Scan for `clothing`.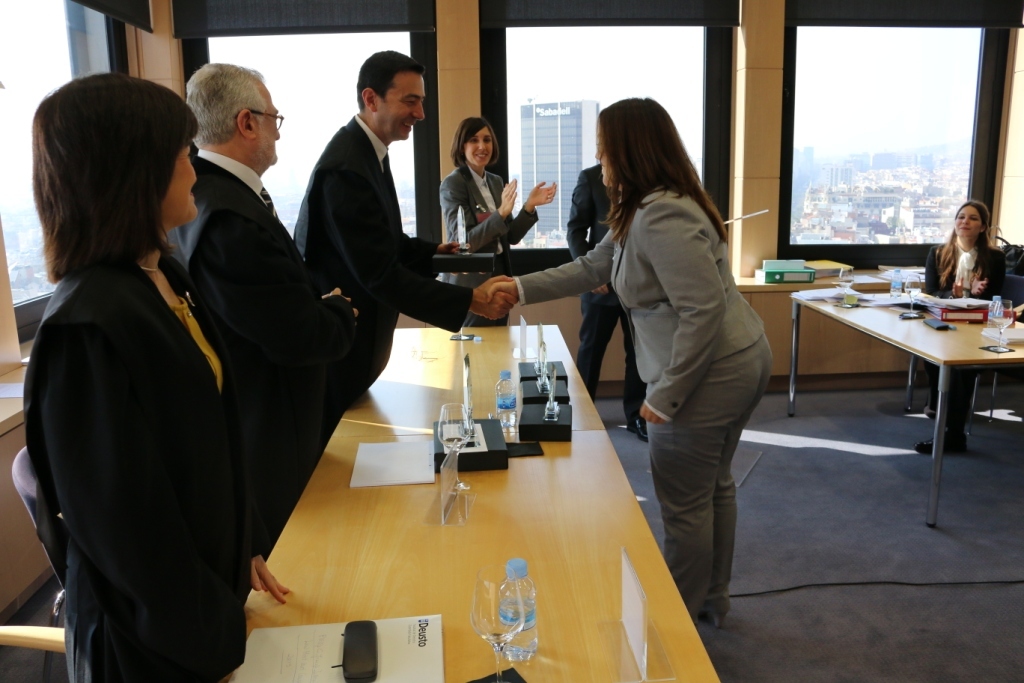
Scan result: (x1=515, y1=177, x2=781, y2=619).
